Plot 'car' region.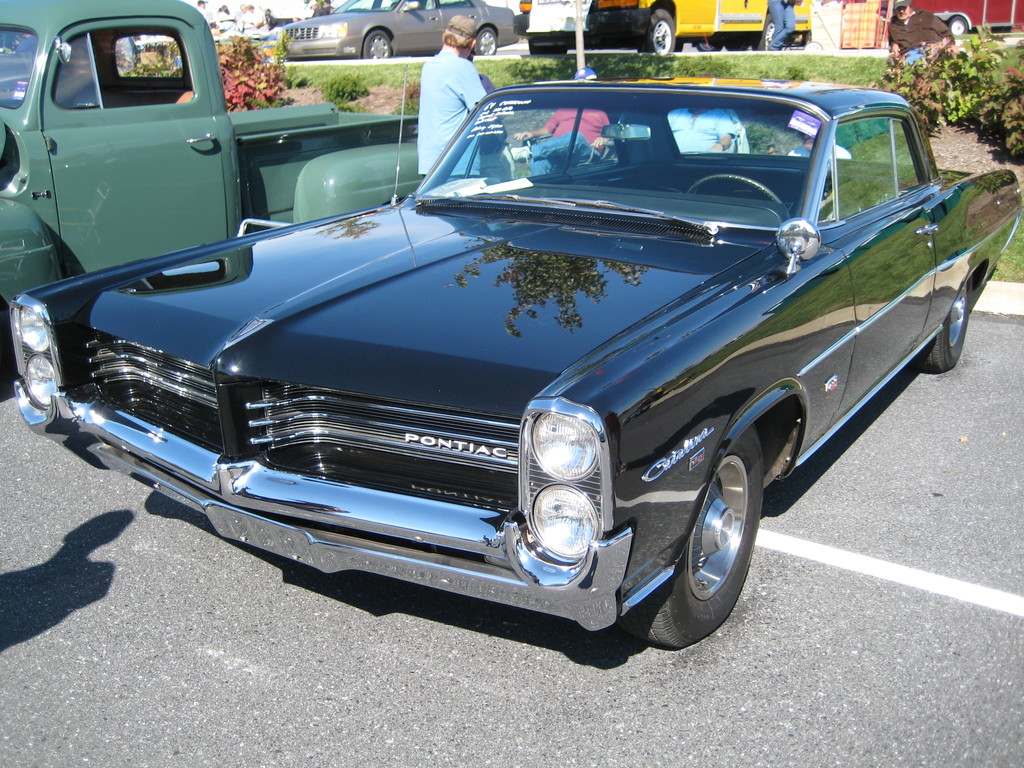
Plotted at [6, 76, 1023, 651].
